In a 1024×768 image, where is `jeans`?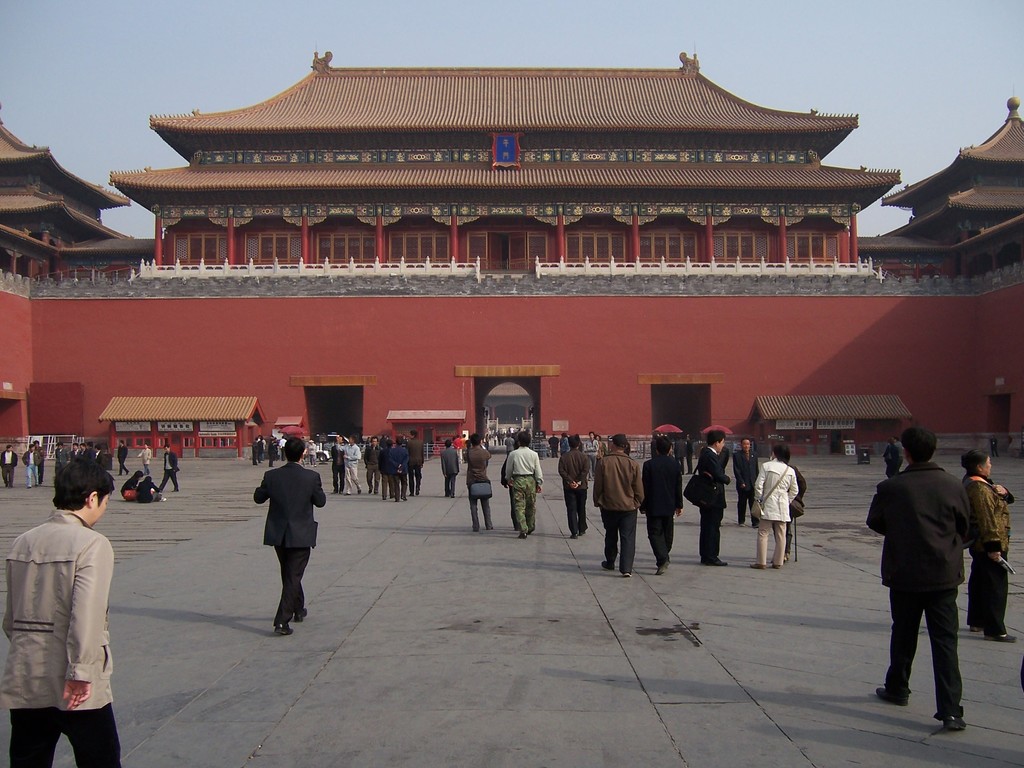
bbox=(737, 497, 751, 522).
